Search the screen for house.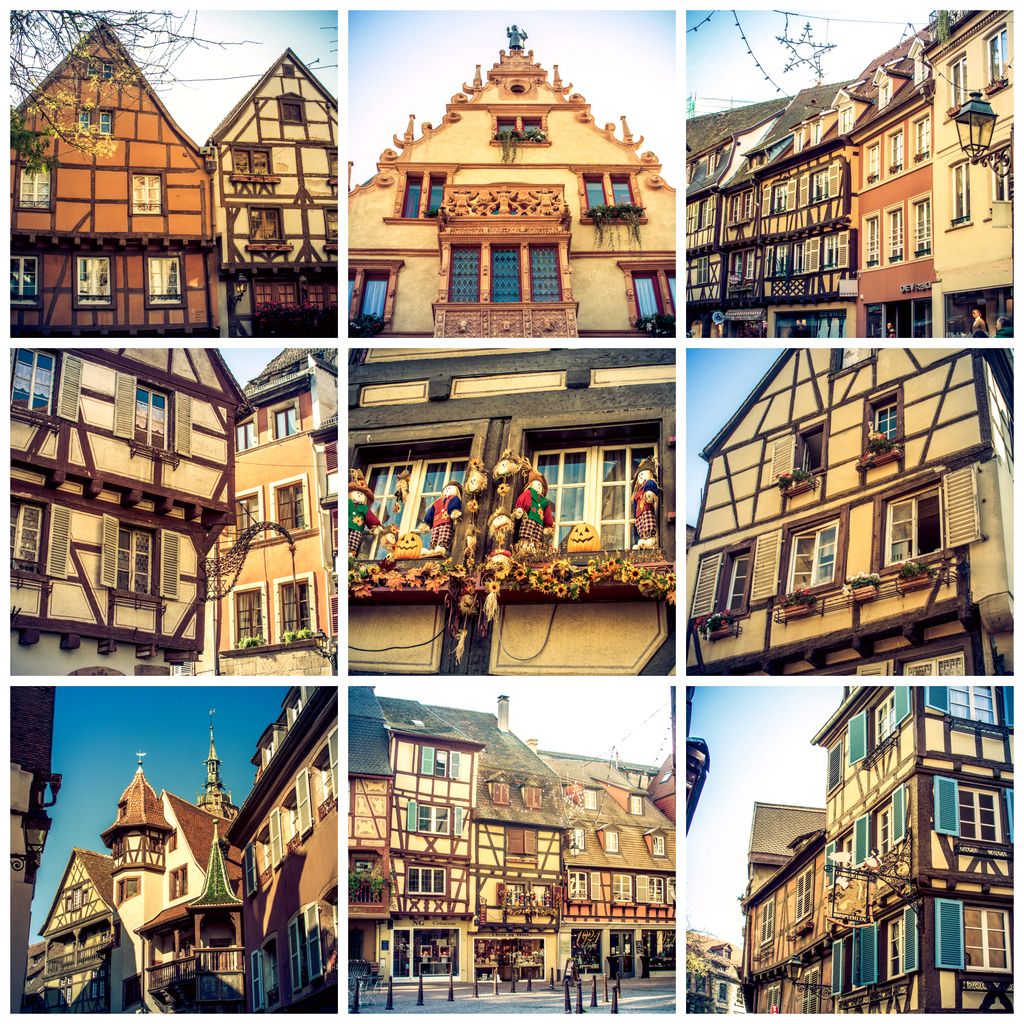
Found at pyautogui.locateOnScreen(348, 687, 397, 974).
